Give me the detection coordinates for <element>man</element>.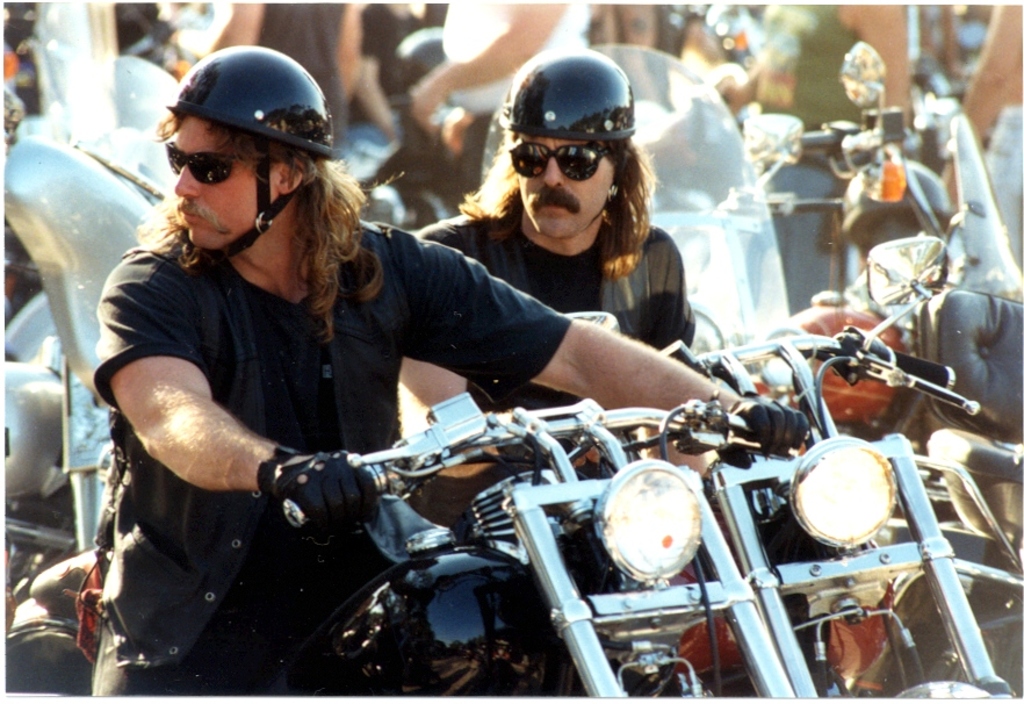
<bbox>757, 0, 910, 311</bbox>.
